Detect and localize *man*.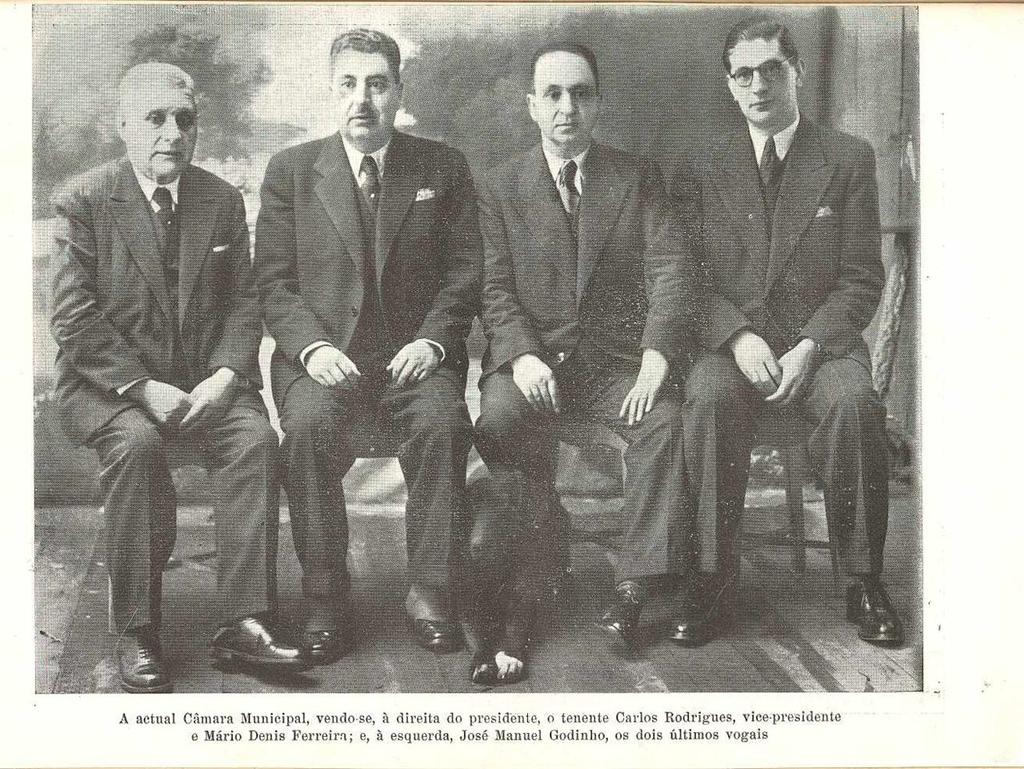
Localized at 52:54:276:678.
